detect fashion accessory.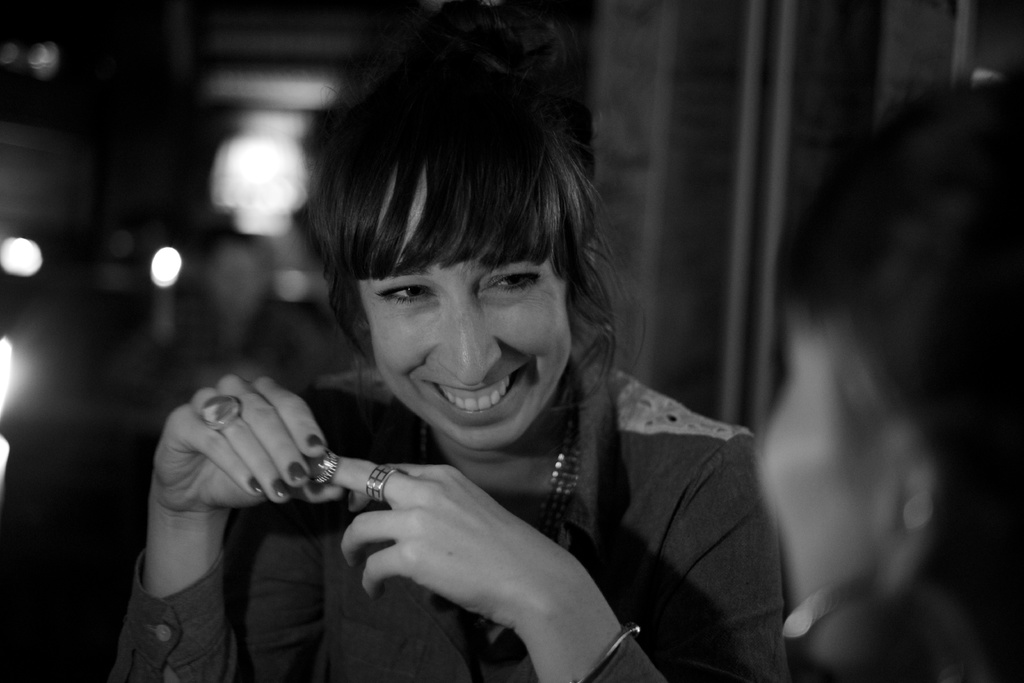
Detected at BBox(776, 498, 923, 682).
